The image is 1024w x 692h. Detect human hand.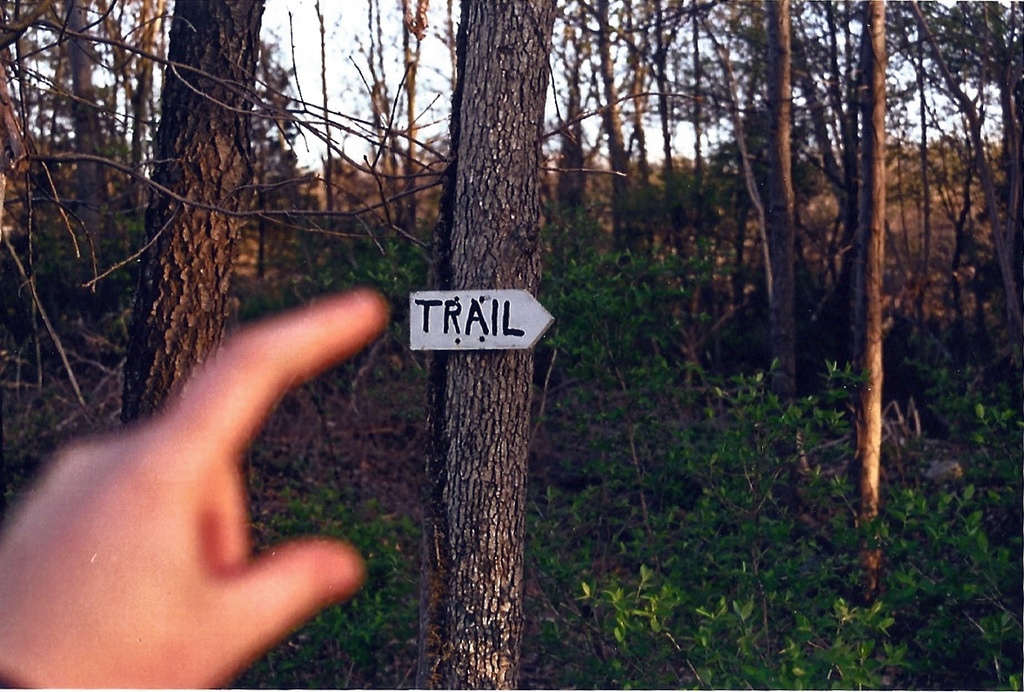
Detection: select_region(17, 287, 416, 691).
